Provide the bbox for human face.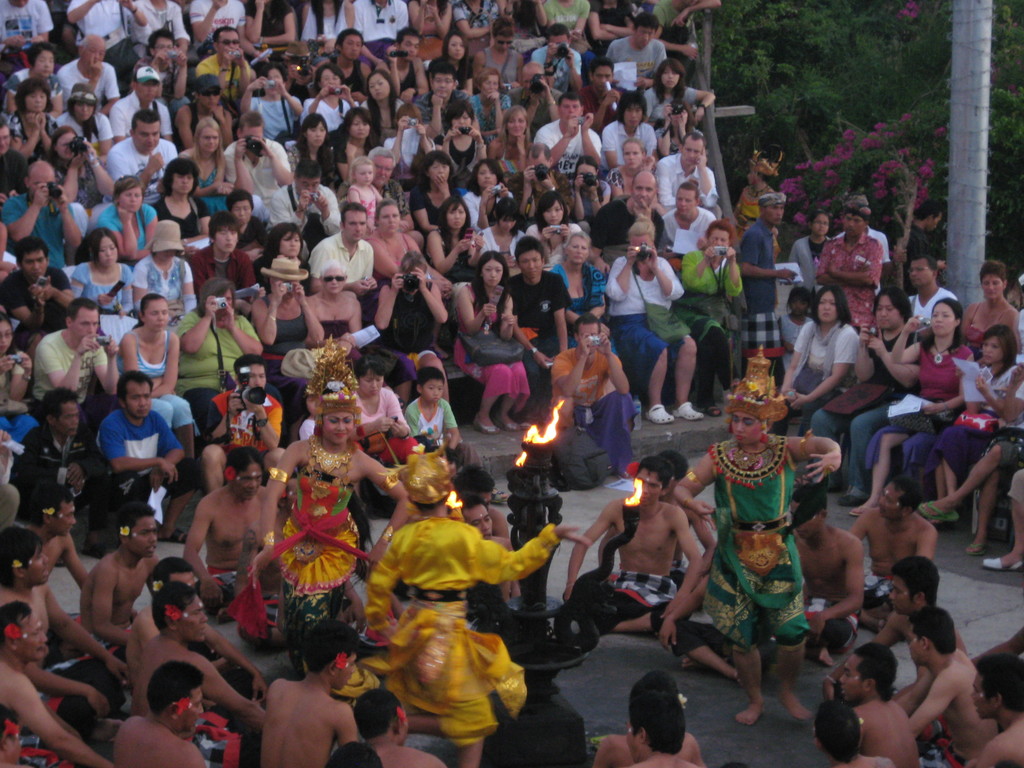
335 646 360 695.
